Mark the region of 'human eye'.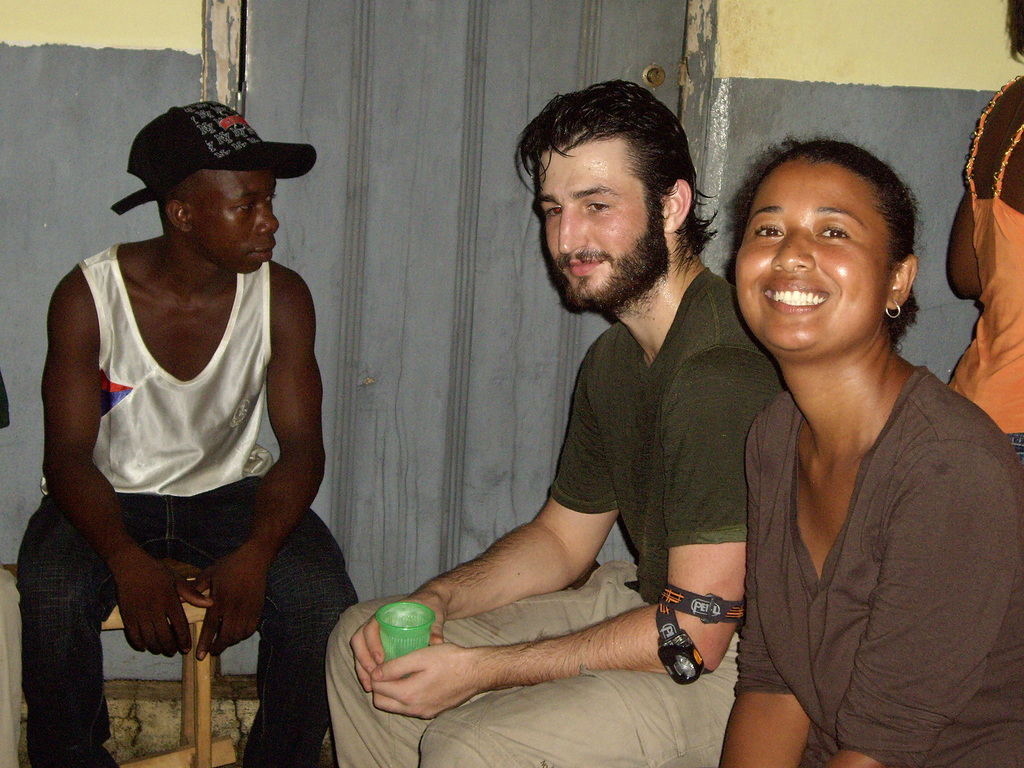
Region: 750, 217, 782, 238.
